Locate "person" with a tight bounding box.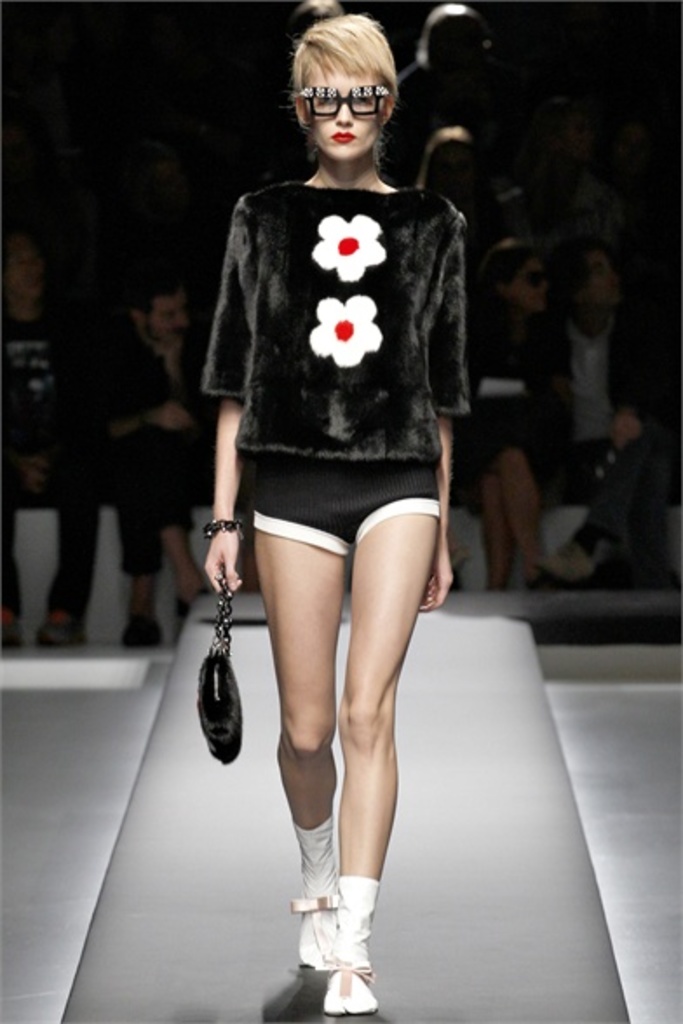
(x1=84, y1=284, x2=220, y2=657).
